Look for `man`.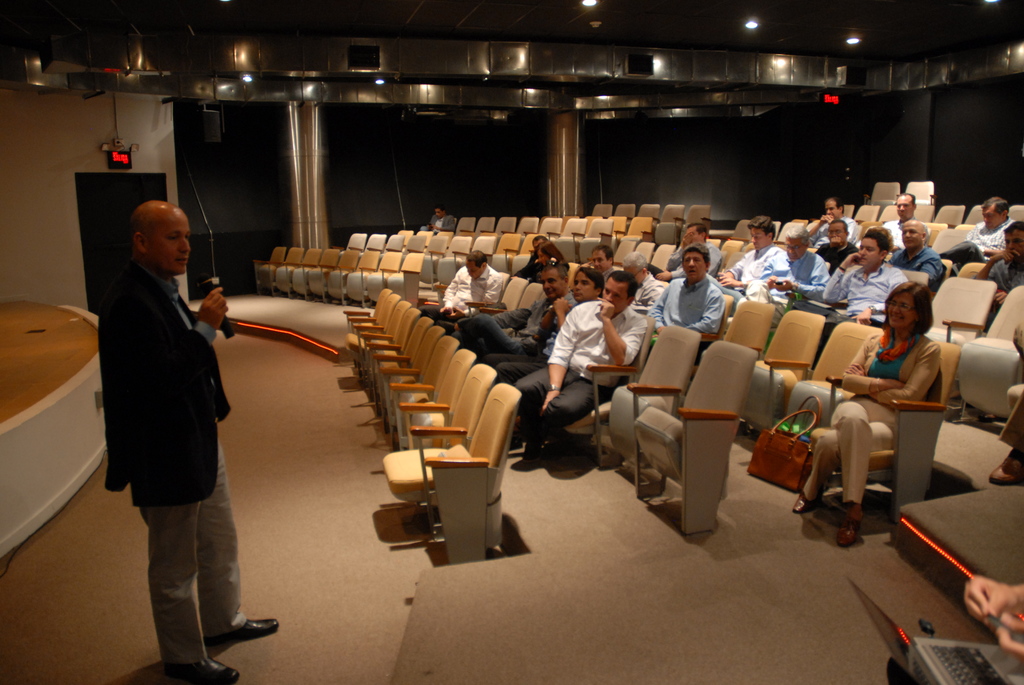
Found: (477, 261, 601, 397).
